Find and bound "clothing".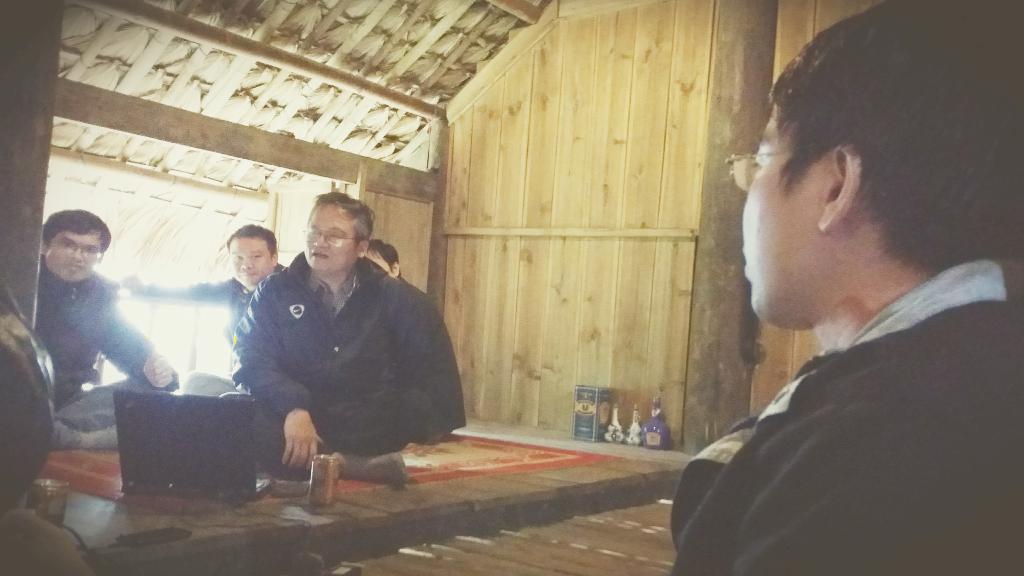
Bound: region(670, 254, 1014, 575).
